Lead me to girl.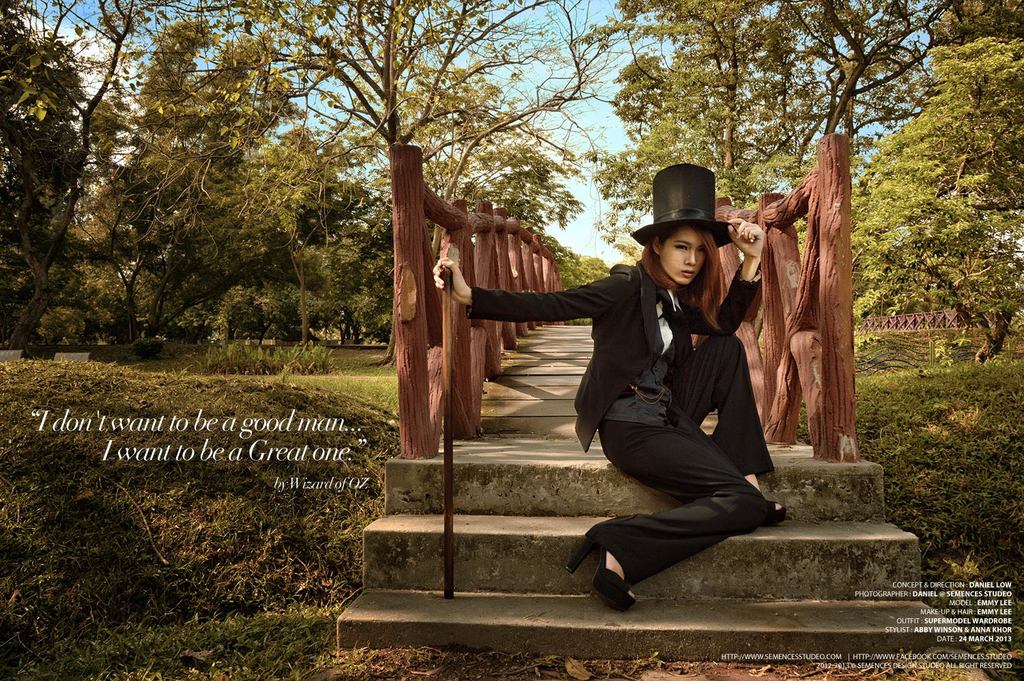
Lead to region(433, 163, 788, 611).
